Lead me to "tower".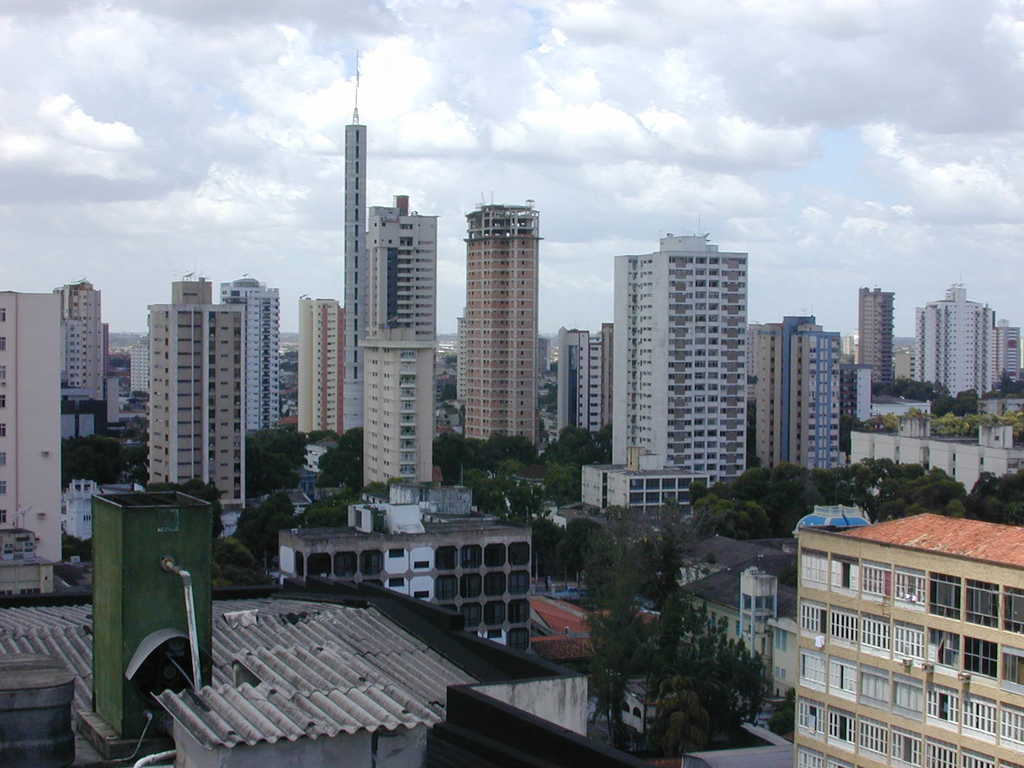
Lead to 223 277 276 430.
